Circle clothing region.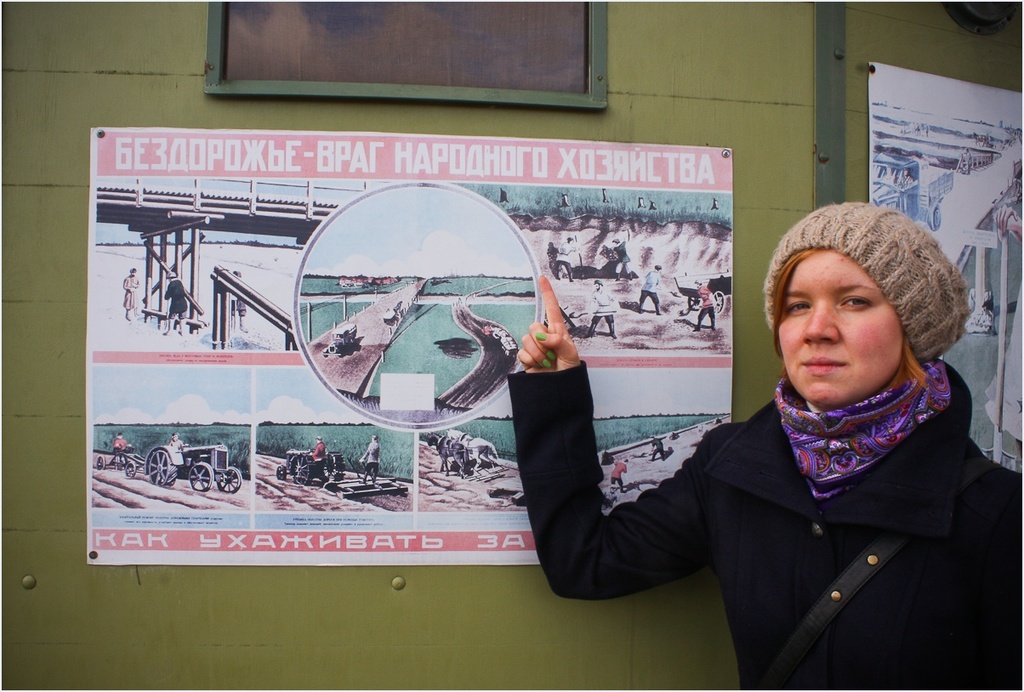
Region: locate(612, 457, 626, 484).
